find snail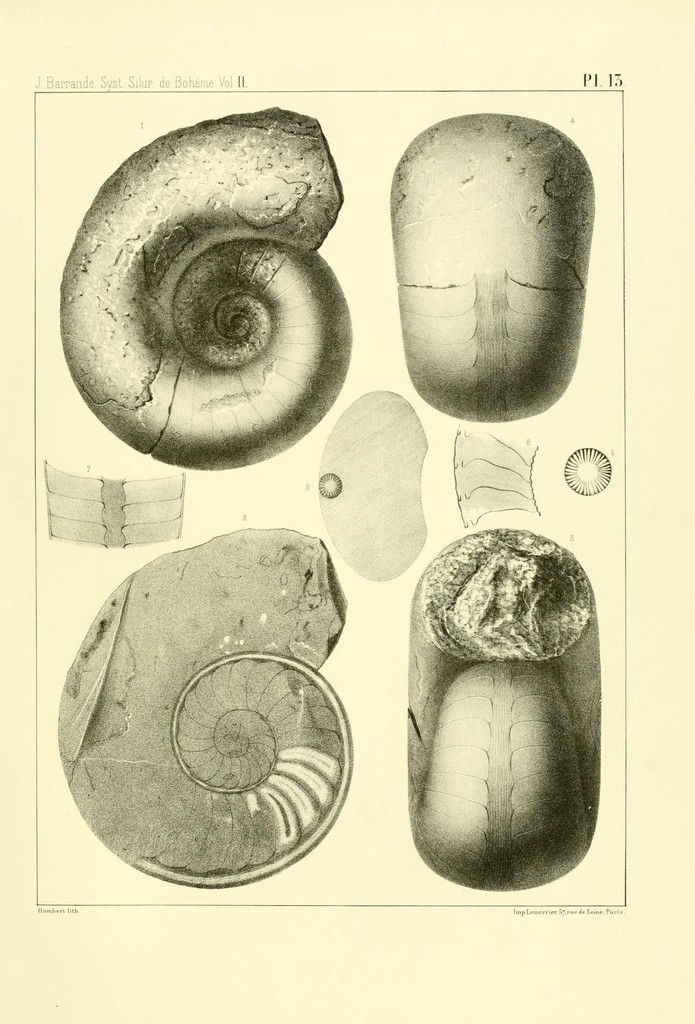
region(53, 106, 356, 473)
